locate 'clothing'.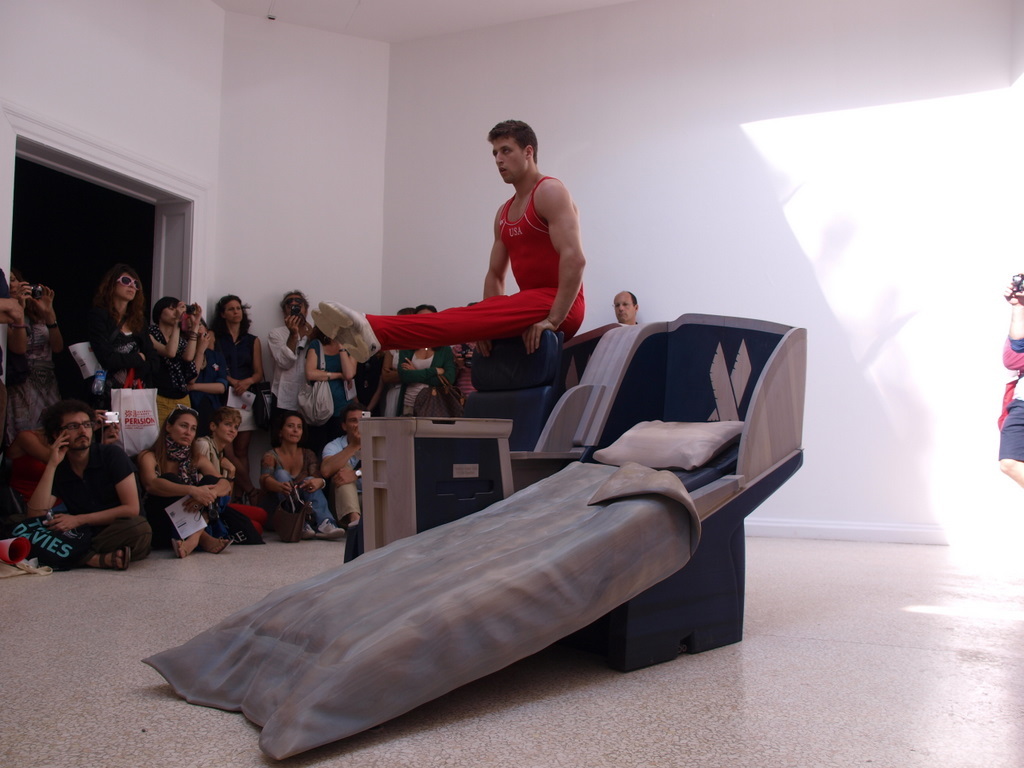
Bounding box: (261, 446, 335, 529).
